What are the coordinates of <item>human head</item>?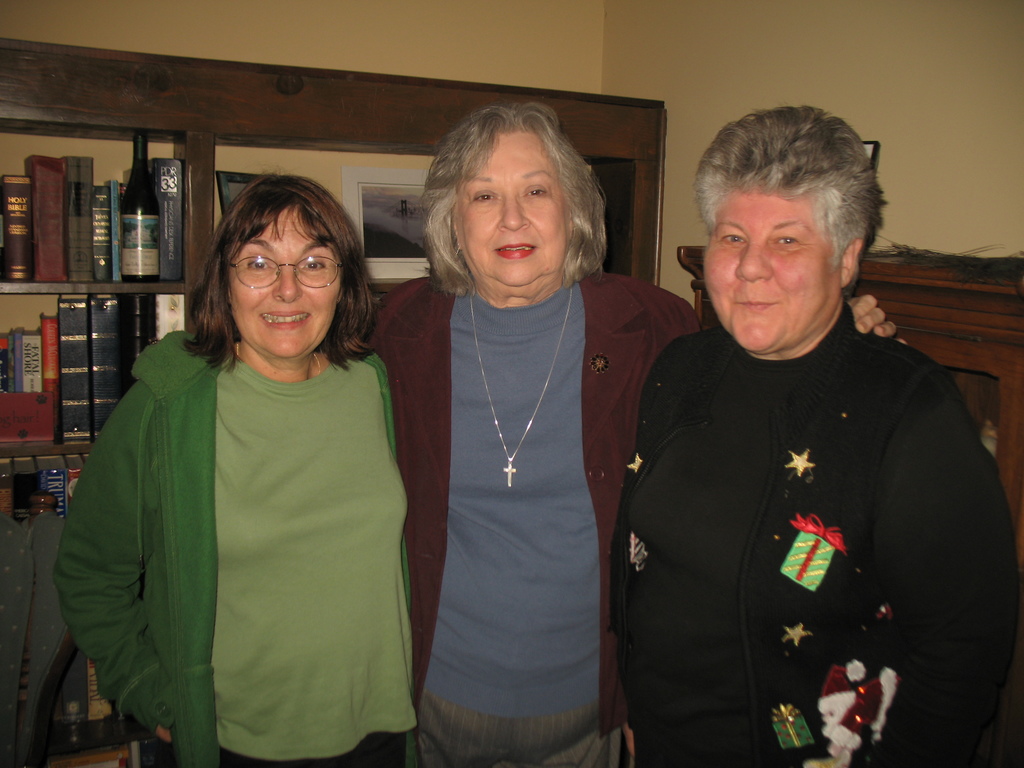
684,106,892,362.
